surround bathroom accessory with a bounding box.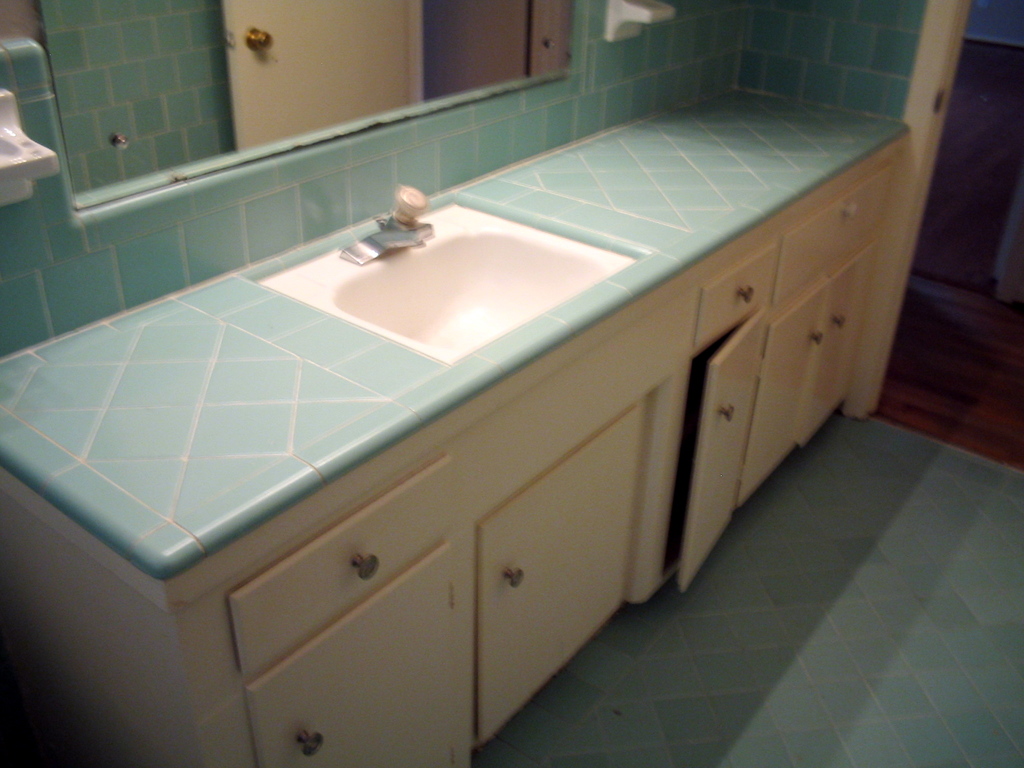
604, 0, 677, 44.
